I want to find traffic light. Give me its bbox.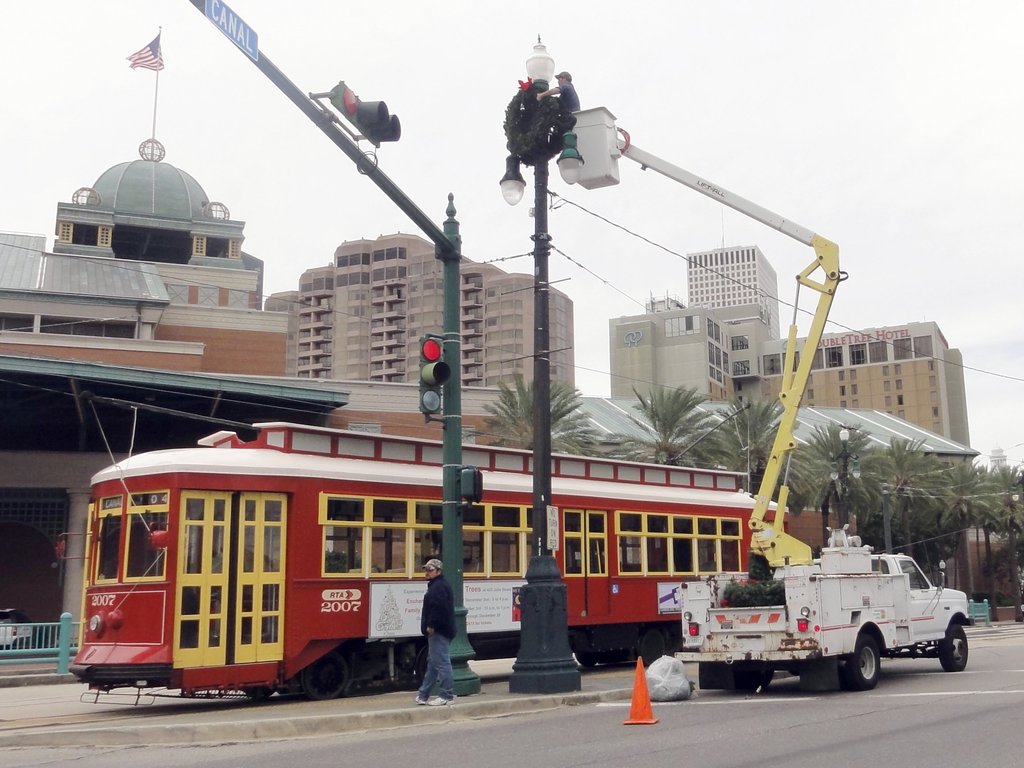
region(419, 337, 453, 417).
